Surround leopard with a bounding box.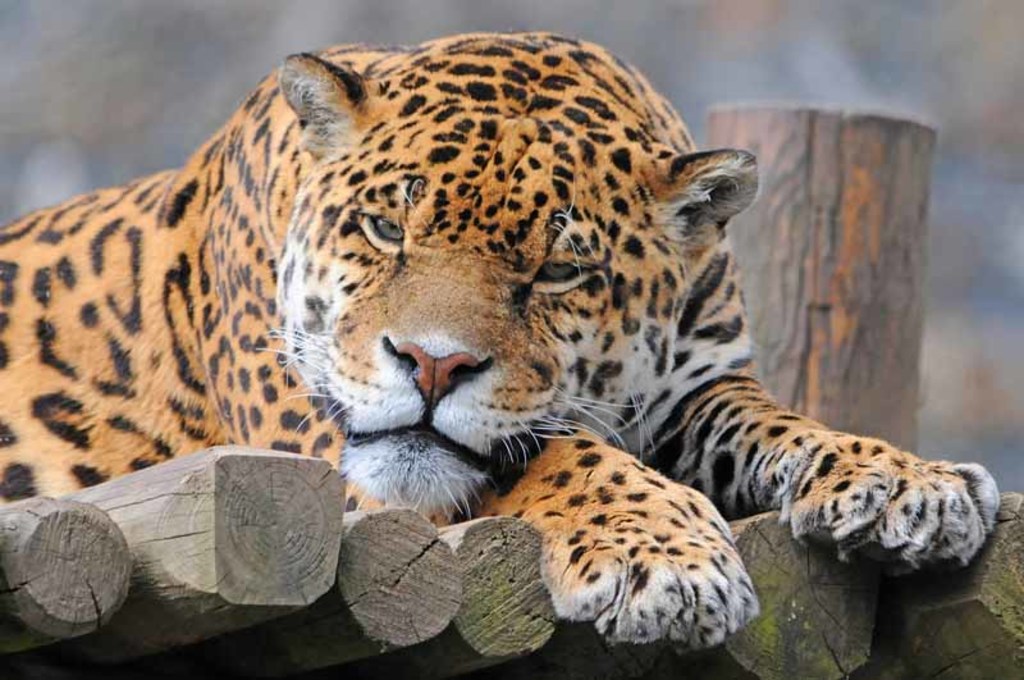
<region>0, 32, 1002, 651</region>.
